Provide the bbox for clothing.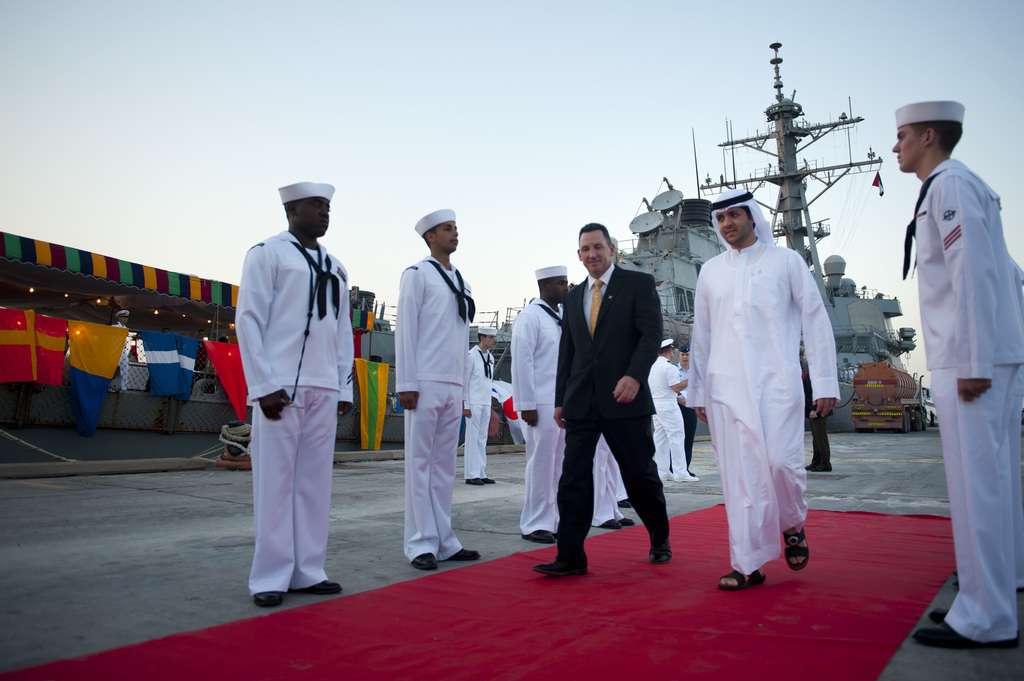
Rect(902, 158, 1023, 384).
